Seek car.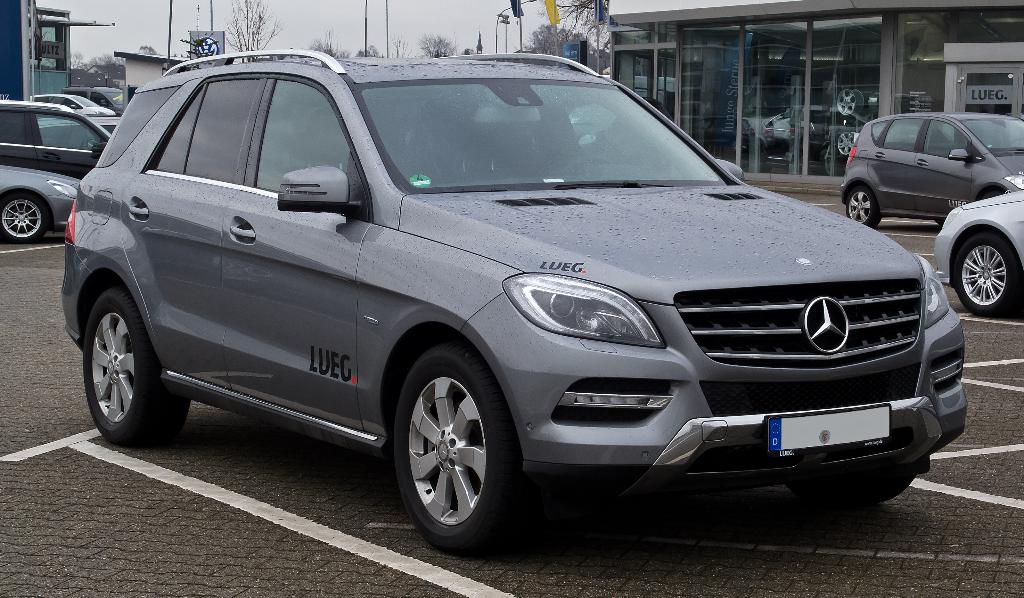
0 165 82 248.
